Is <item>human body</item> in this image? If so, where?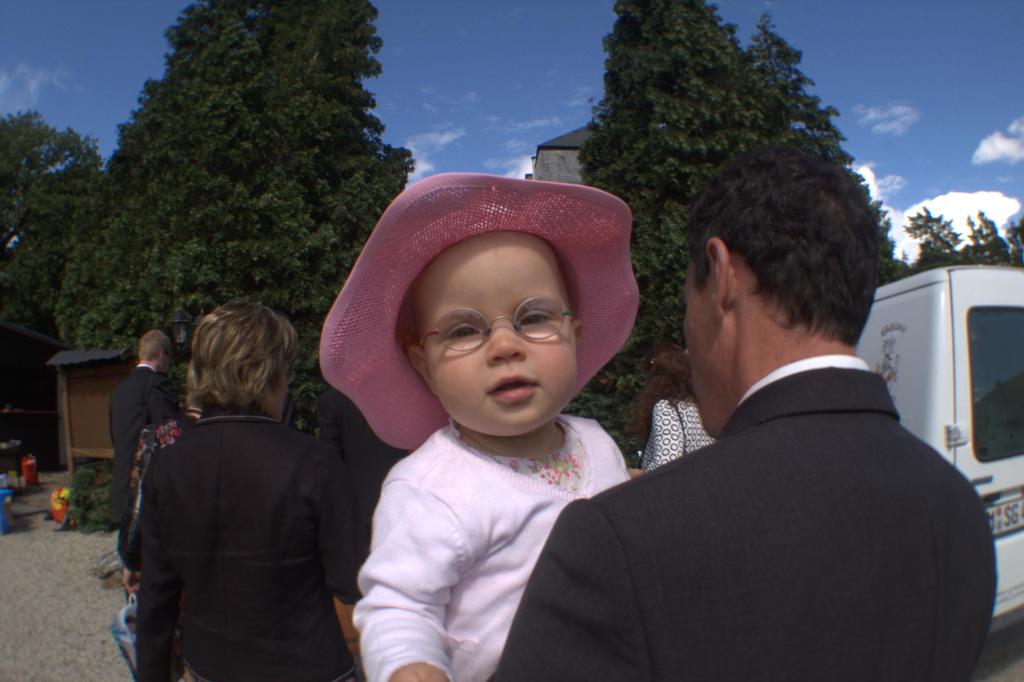
Yes, at 106:358:172:601.
